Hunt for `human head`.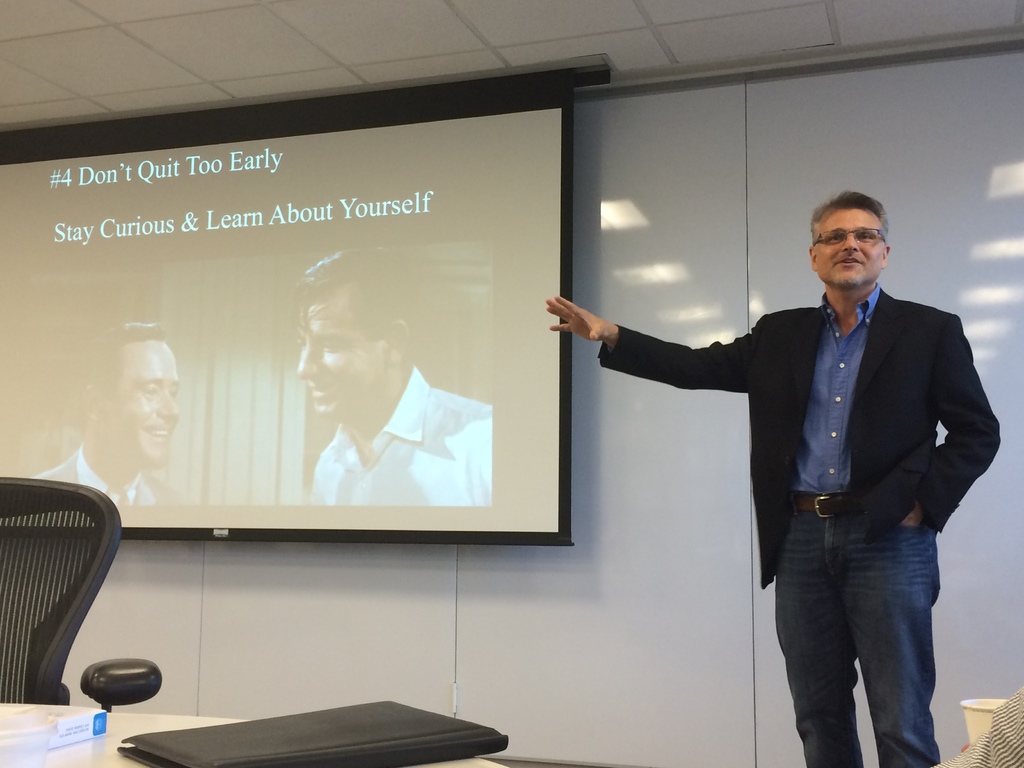
Hunted down at (292,246,416,420).
